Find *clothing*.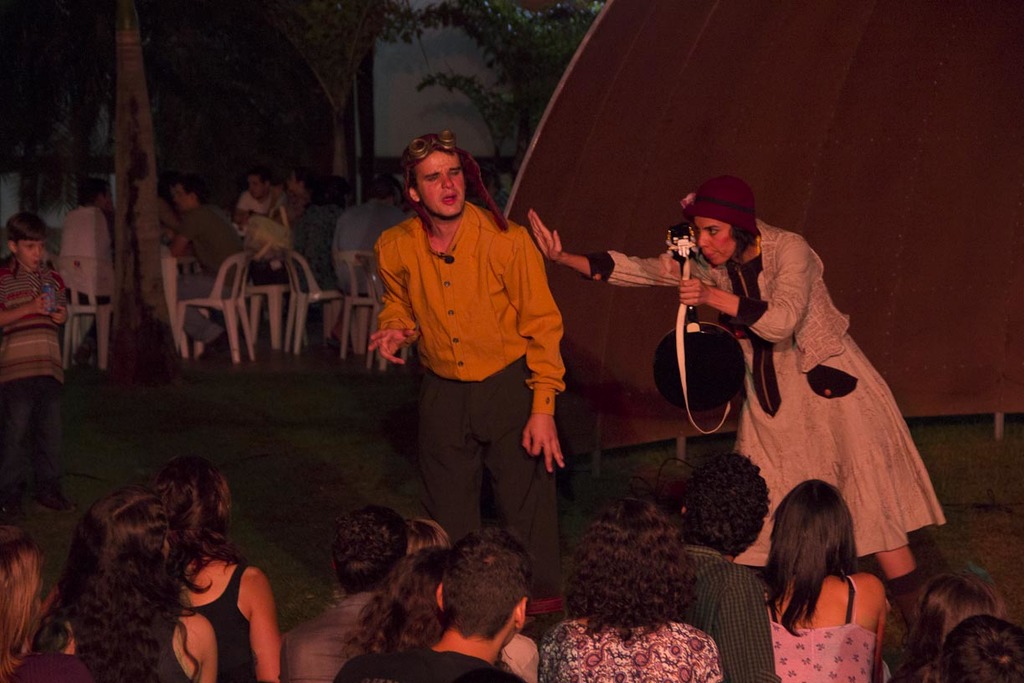
[494, 629, 550, 679].
